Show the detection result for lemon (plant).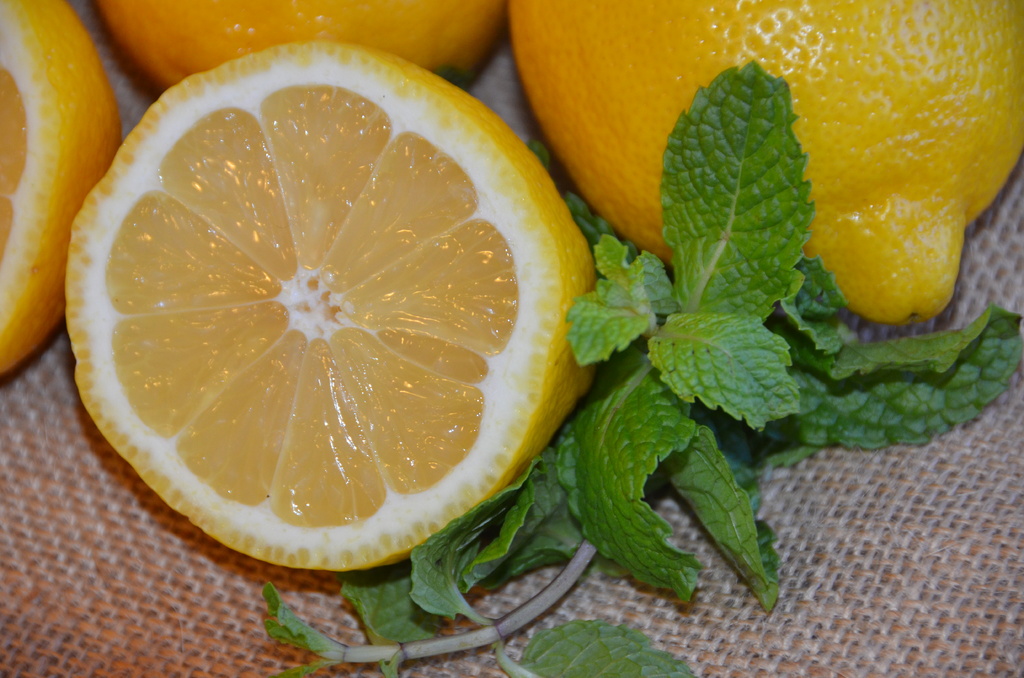
x1=0 y1=6 x2=117 y2=373.
